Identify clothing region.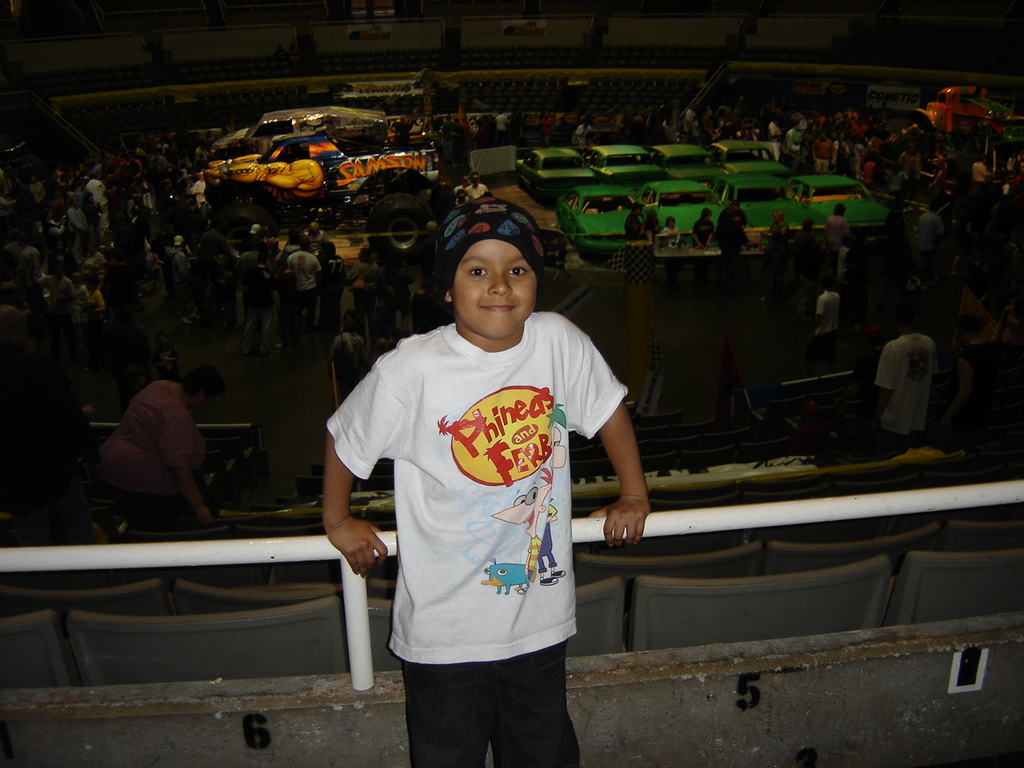
Region: (914,206,948,250).
